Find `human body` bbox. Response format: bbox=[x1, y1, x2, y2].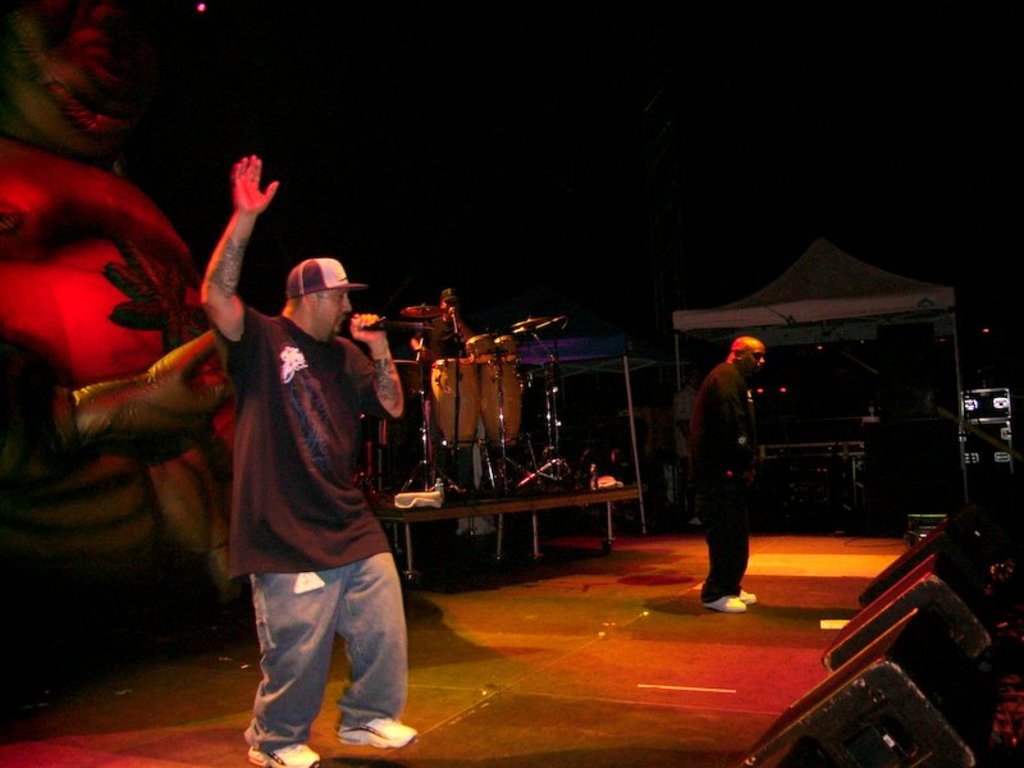
bbox=[684, 335, 767, 611].
